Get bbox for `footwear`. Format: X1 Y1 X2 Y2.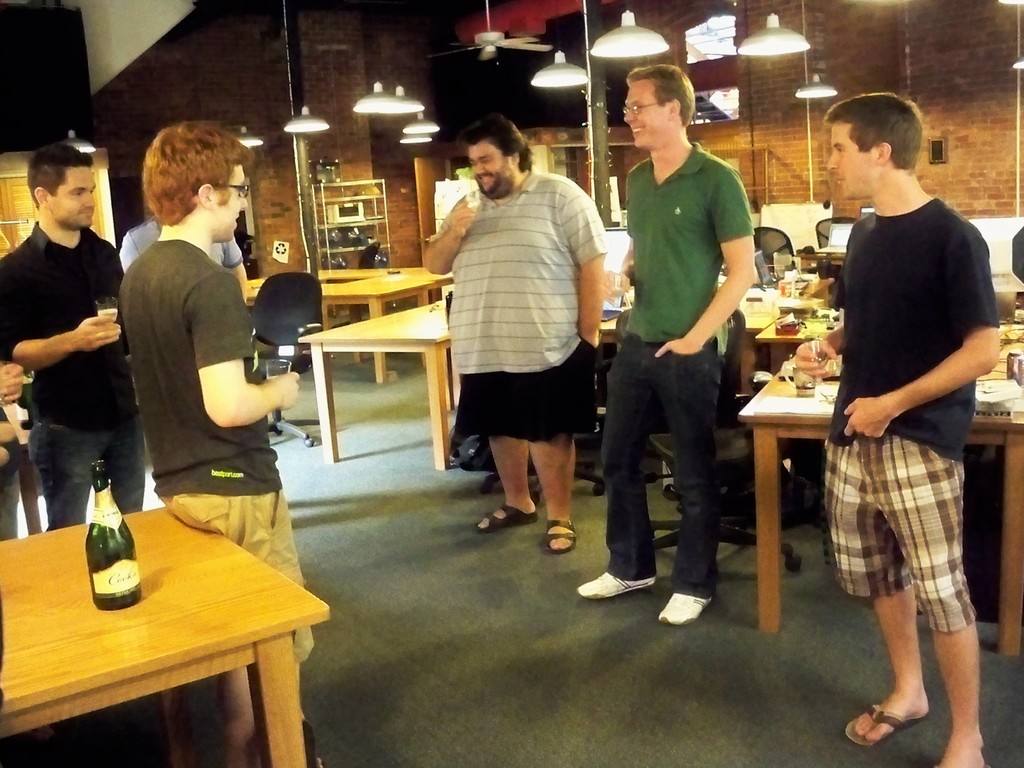
471 504 541 532.
